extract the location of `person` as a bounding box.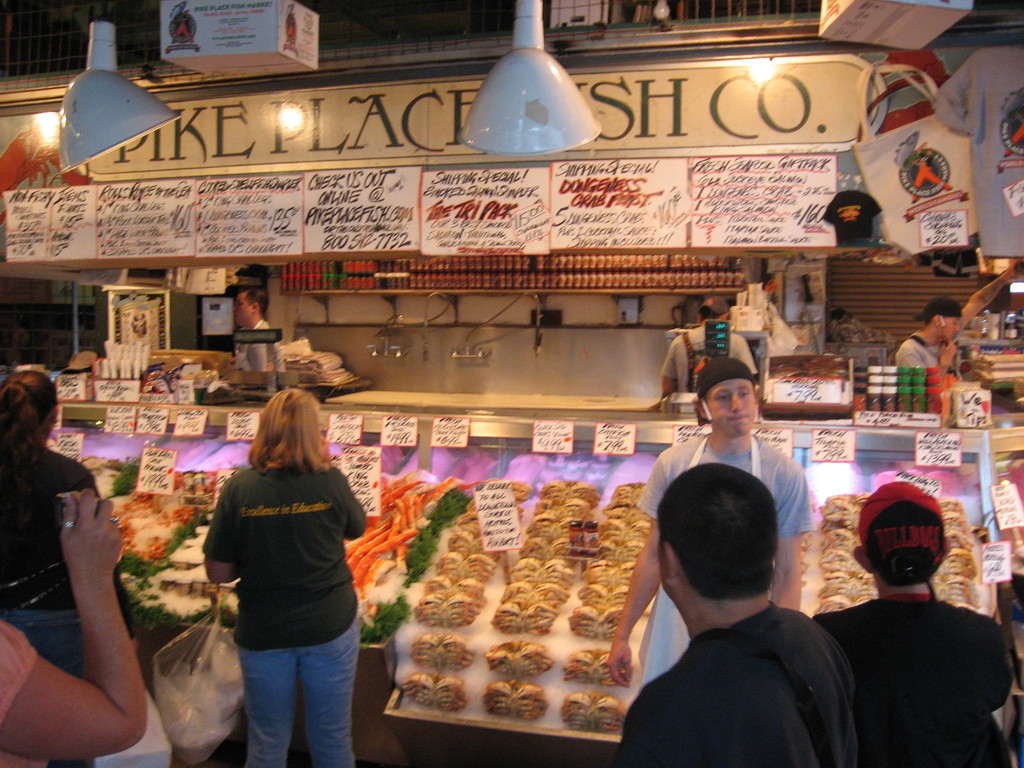
[x1=205, y1=385, x2=371, y2=767].
